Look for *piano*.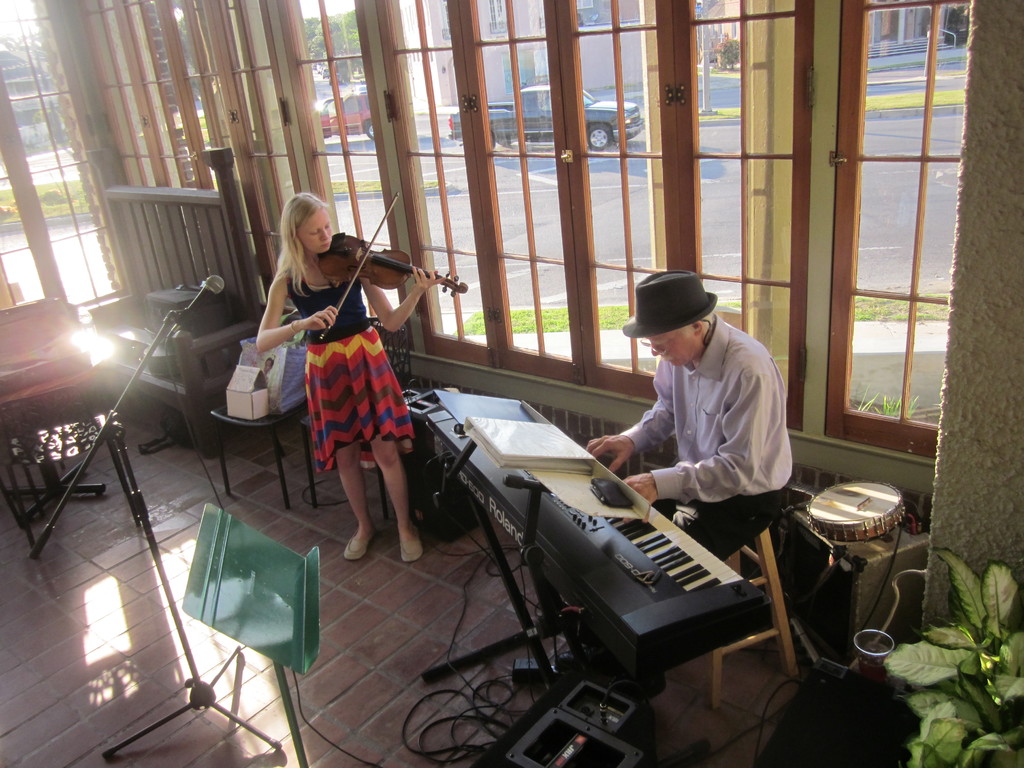
Found: box=[431, 403, 796, 723].
